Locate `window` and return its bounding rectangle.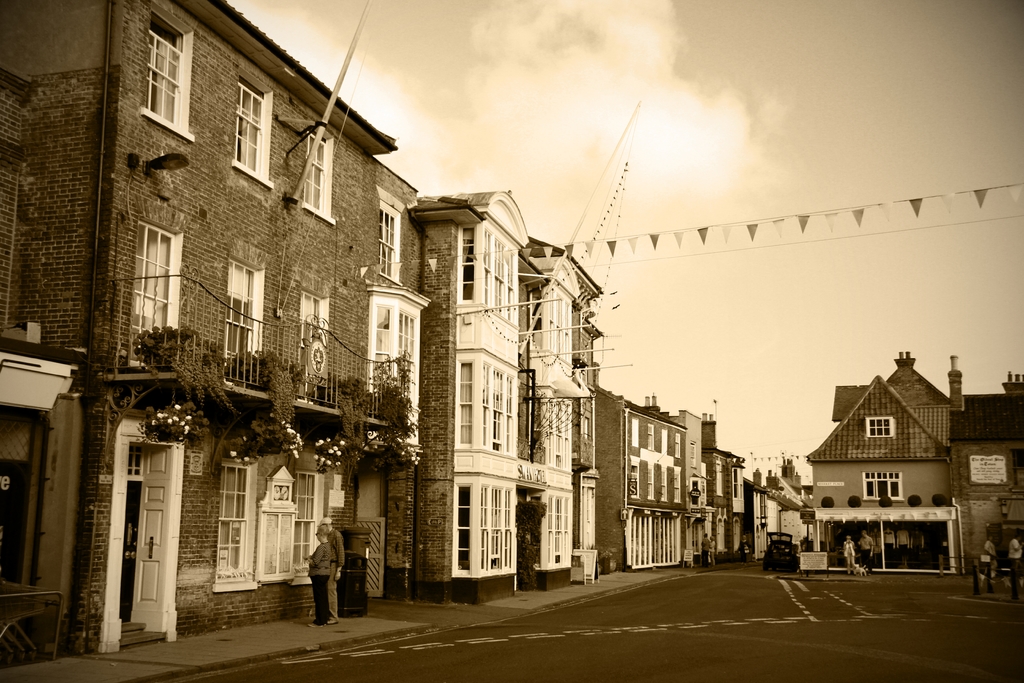
[left=230, top=63, right=275, bottom=190].
